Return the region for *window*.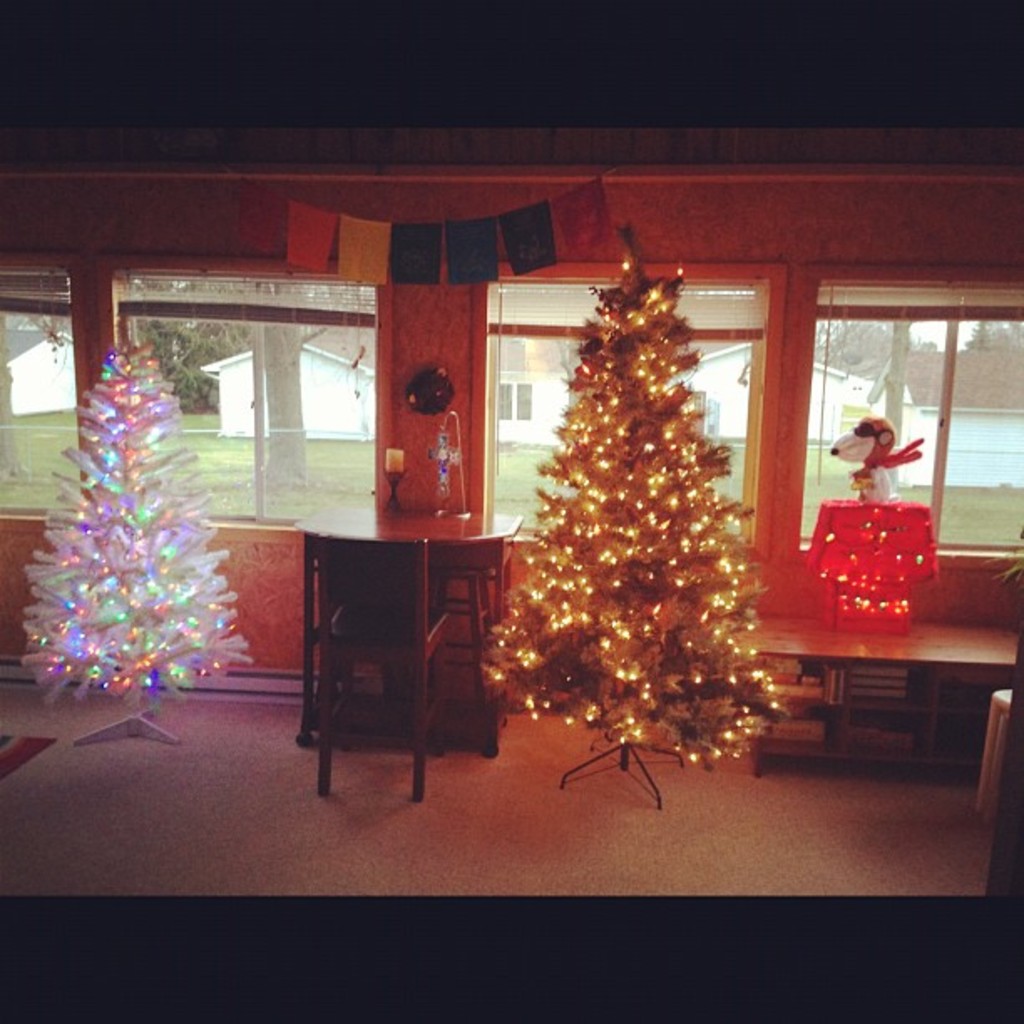
locate(0, 256, 79, 520).
